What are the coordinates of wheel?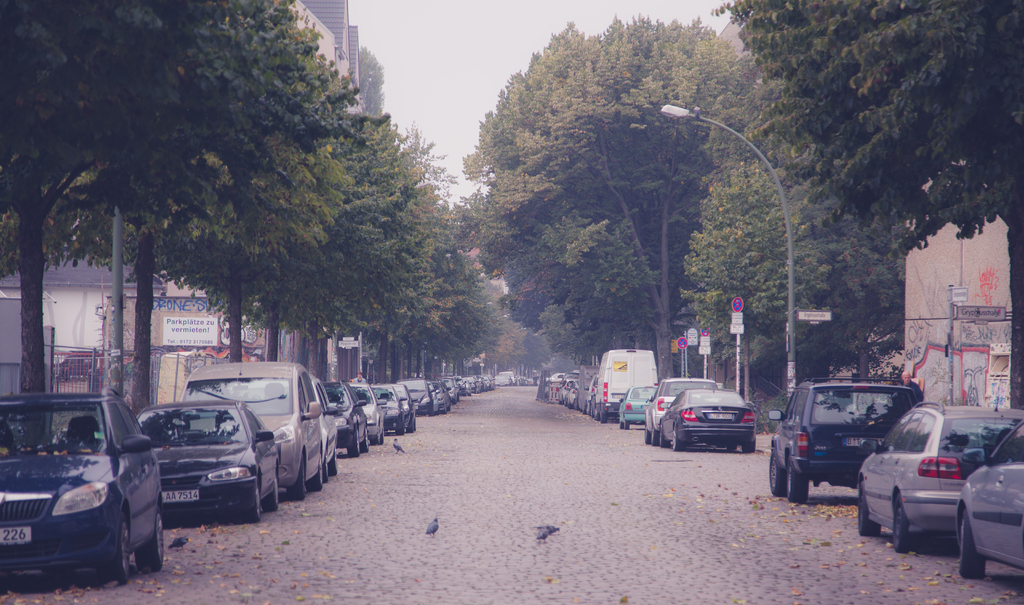
pyautogui.locateOnScreen(602, 410, 607, 426).
